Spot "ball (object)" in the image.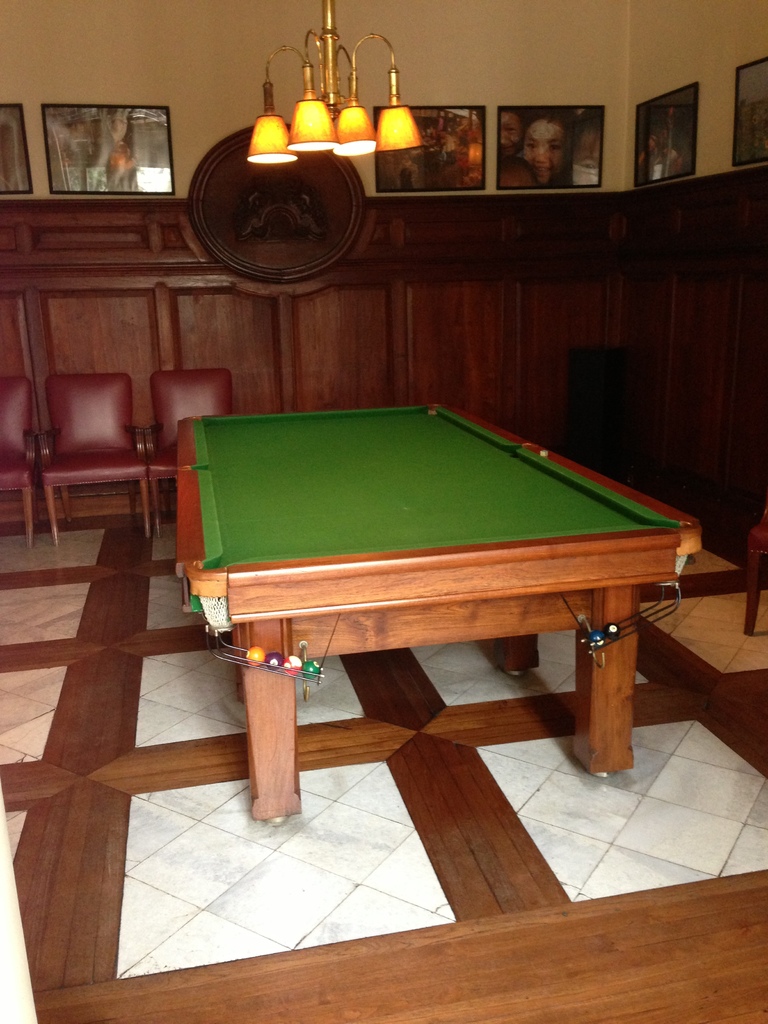
"ball (object)" found at 248, 648, 262, 666.
